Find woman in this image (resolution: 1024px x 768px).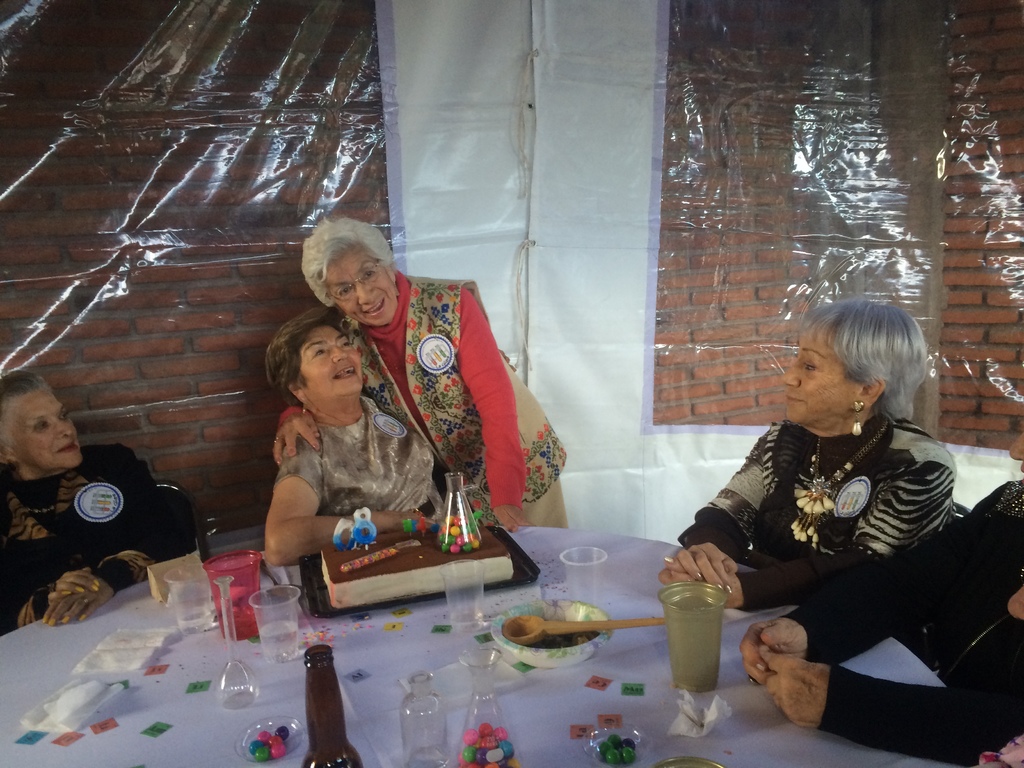
{"x1": 266, "y1": 210, "x2": 578, "y2": 533}.
